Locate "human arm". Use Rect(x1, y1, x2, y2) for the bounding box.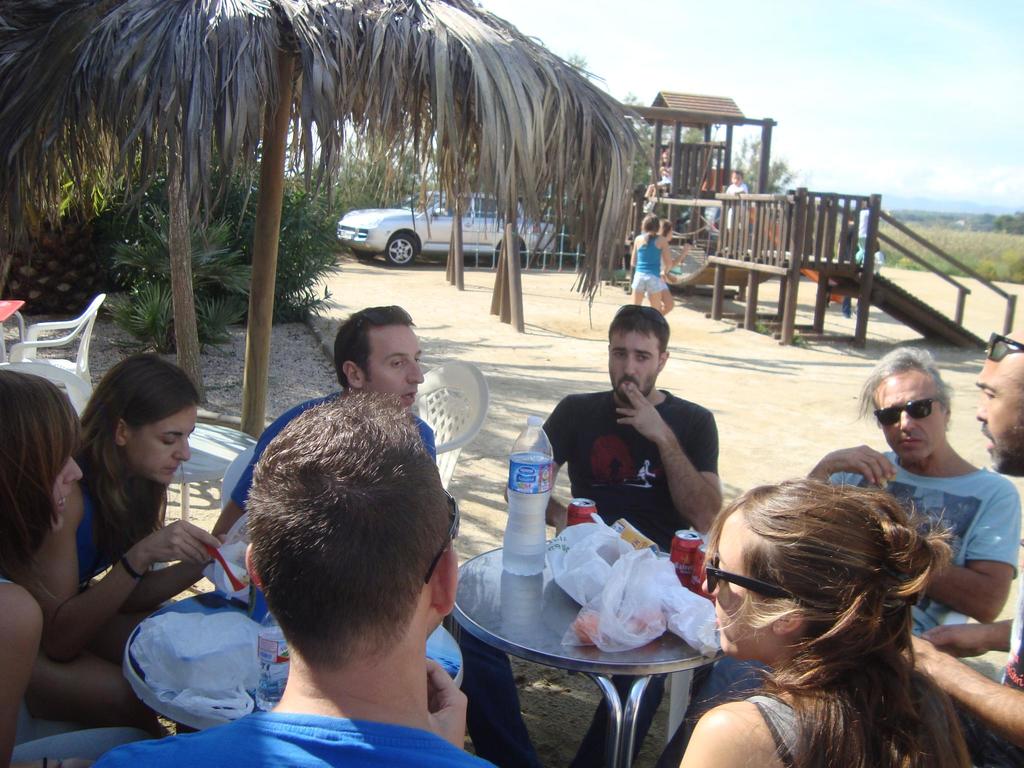
Rect(642, 407, 721, 531).
